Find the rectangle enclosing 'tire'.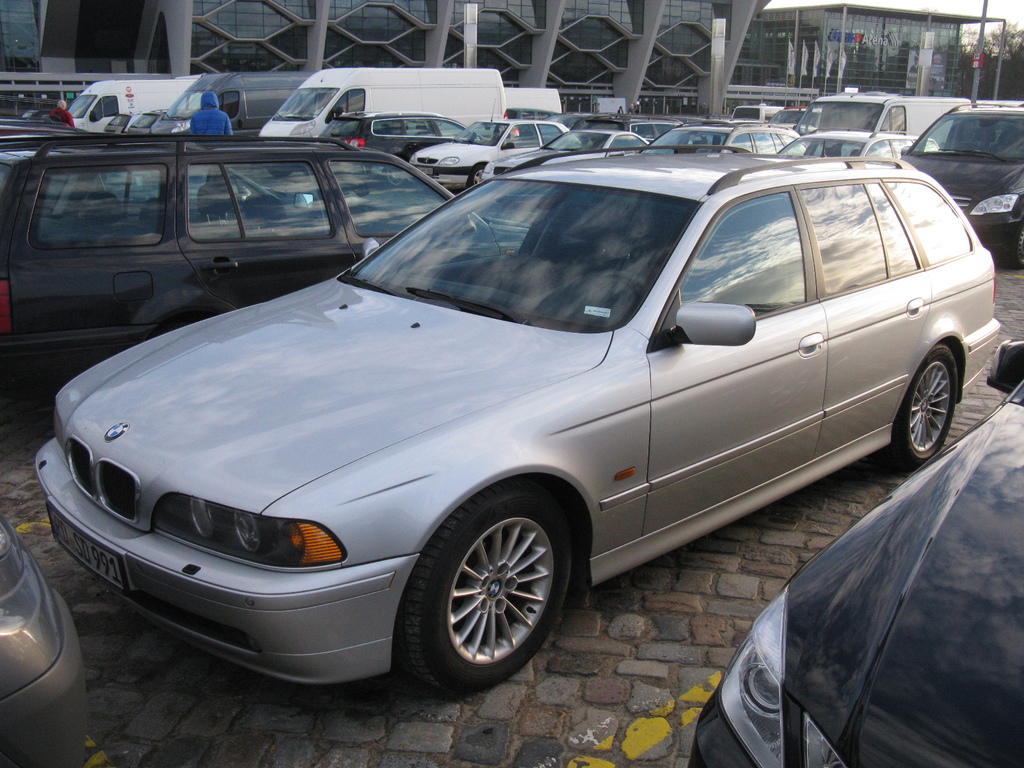
(x1=468, y1=164, x2=486, y2=185).
